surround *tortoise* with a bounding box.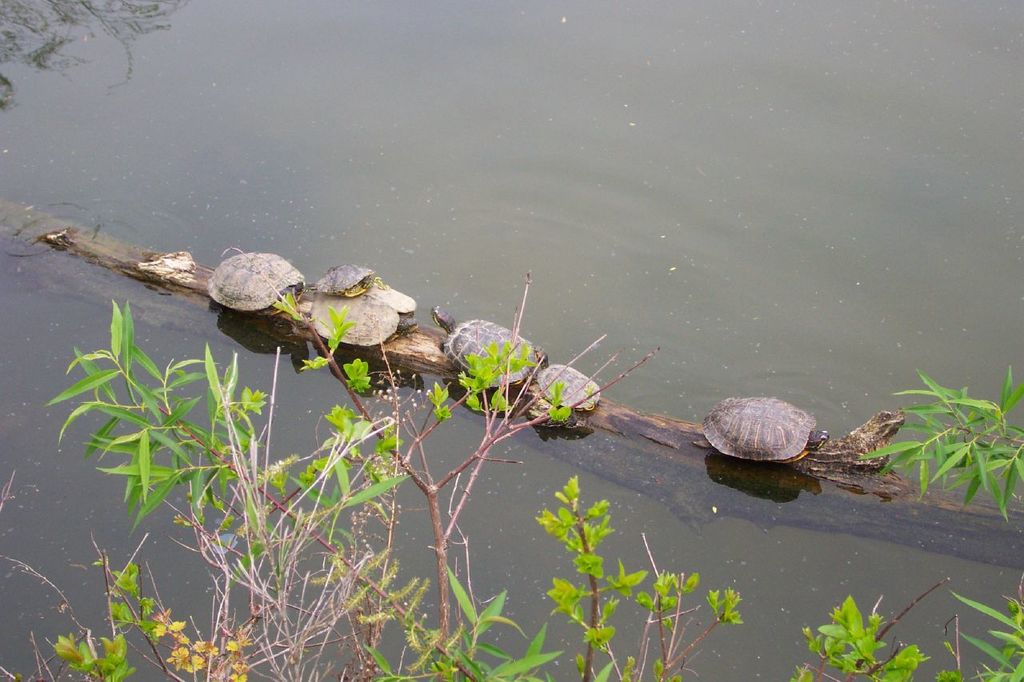
<box>537,358,610,413</box>.
